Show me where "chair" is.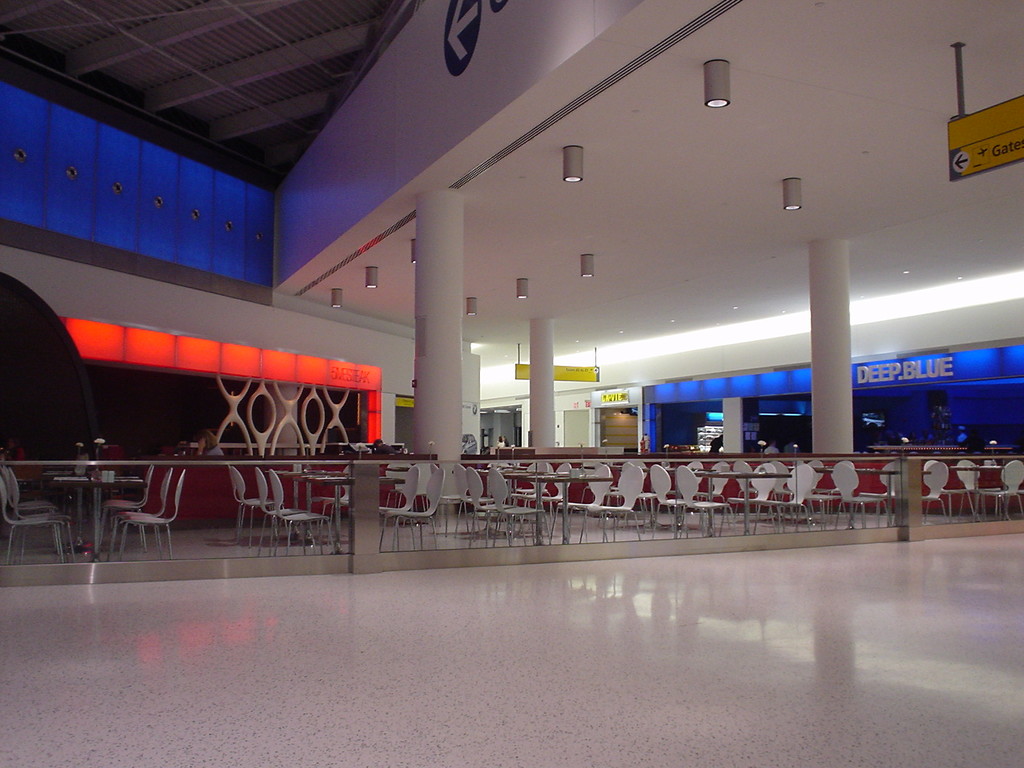
"chair" is at [701, 454, 731, 534].
